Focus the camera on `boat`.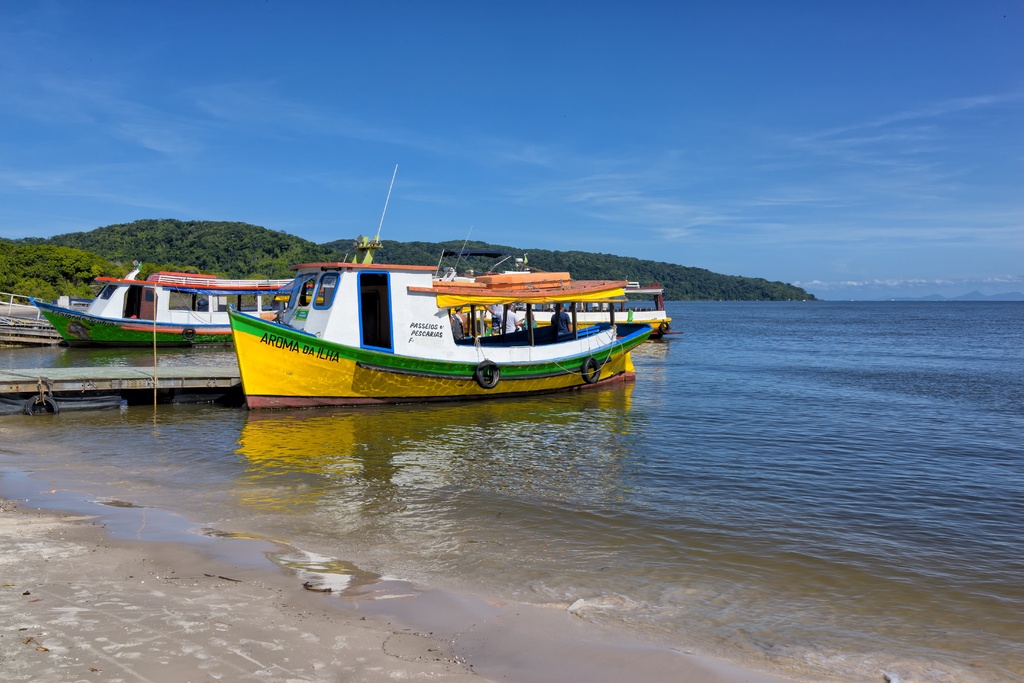
Focus region: crop(0, 289, 61, 345).
